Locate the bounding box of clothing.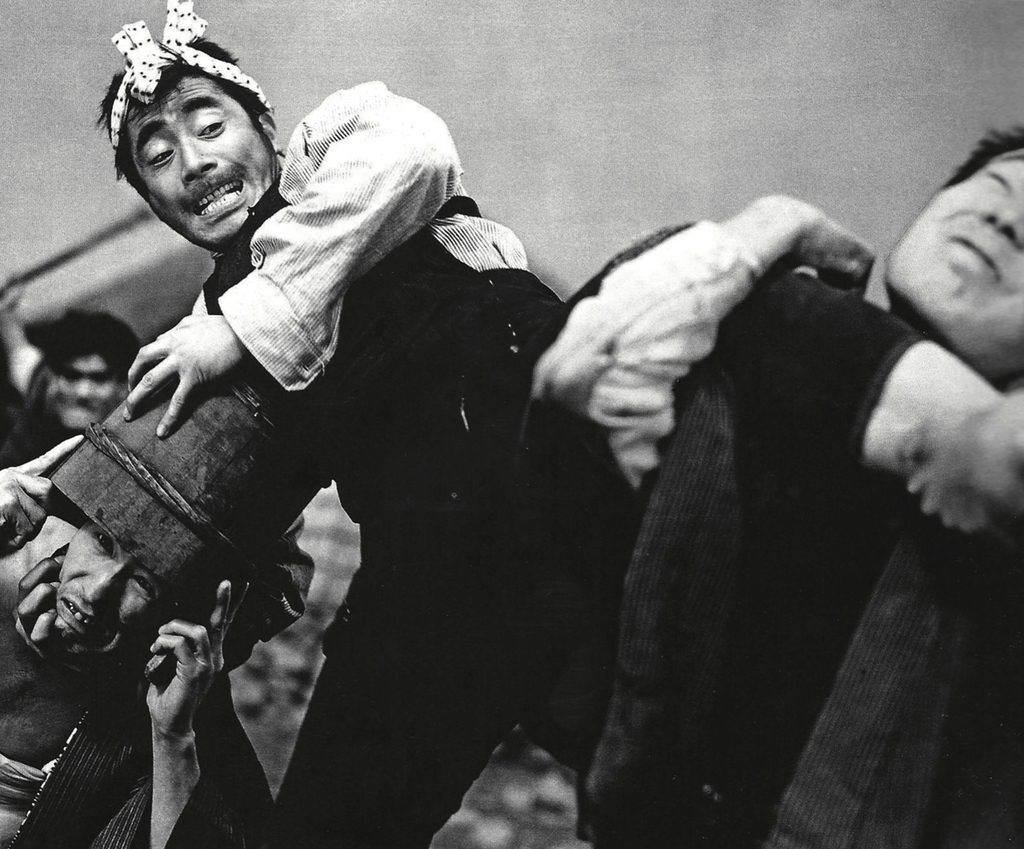
Bounding box: box=[0, 514, 298, 848].
